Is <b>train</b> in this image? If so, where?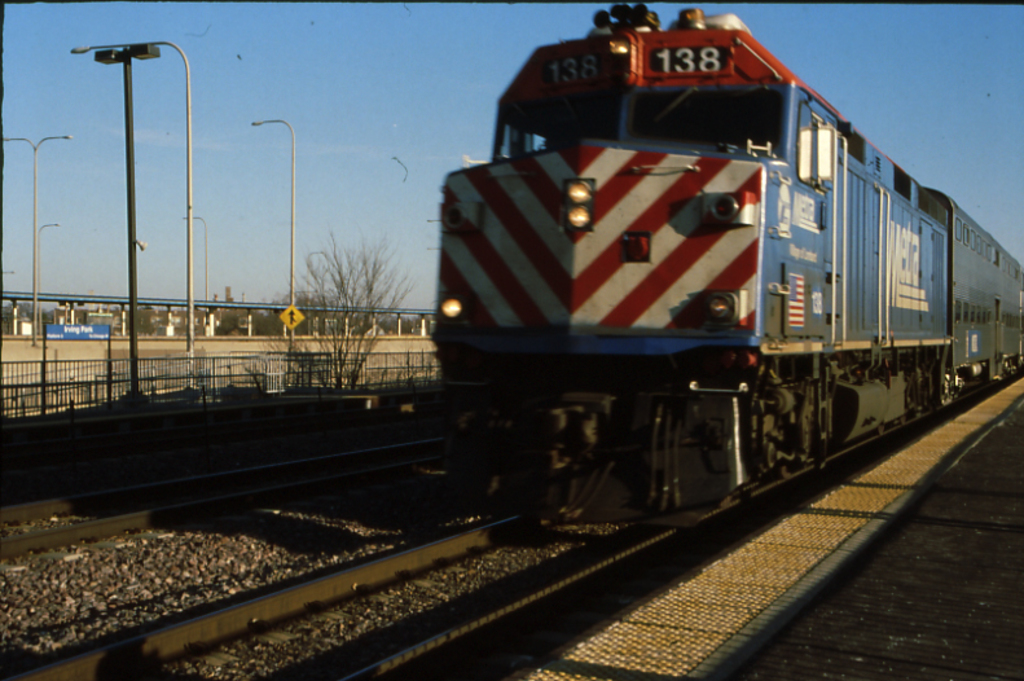
Yes, at [429,4,1023,526].
